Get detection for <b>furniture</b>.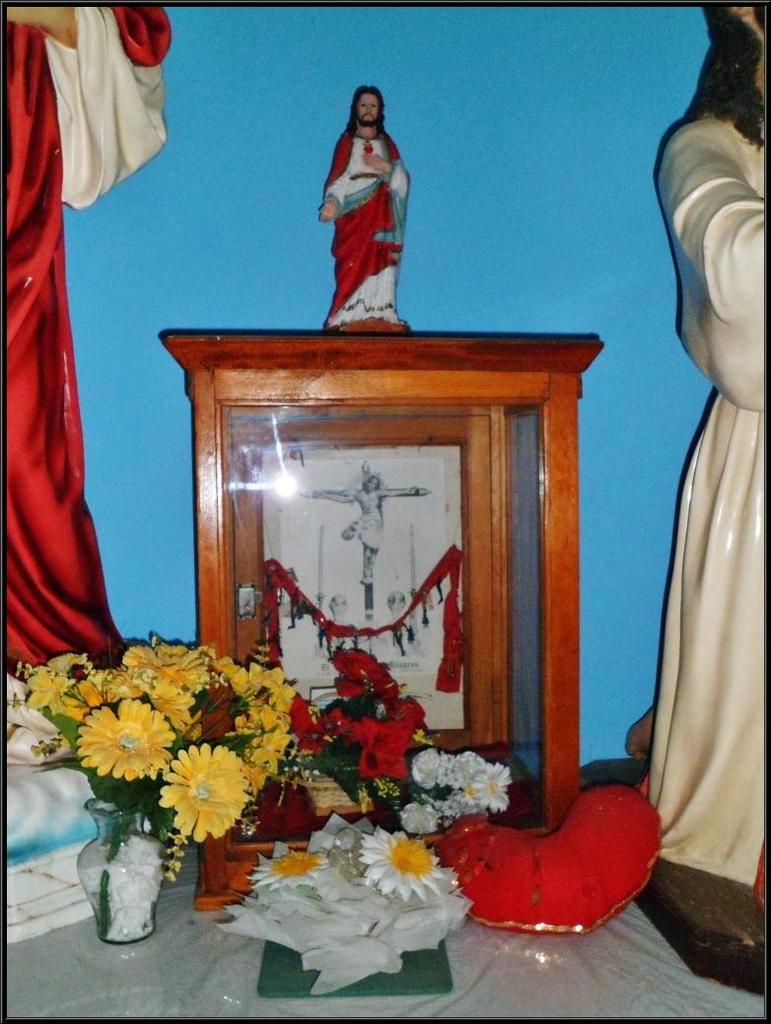
Detection: crop(160, 327, 604, 915).
